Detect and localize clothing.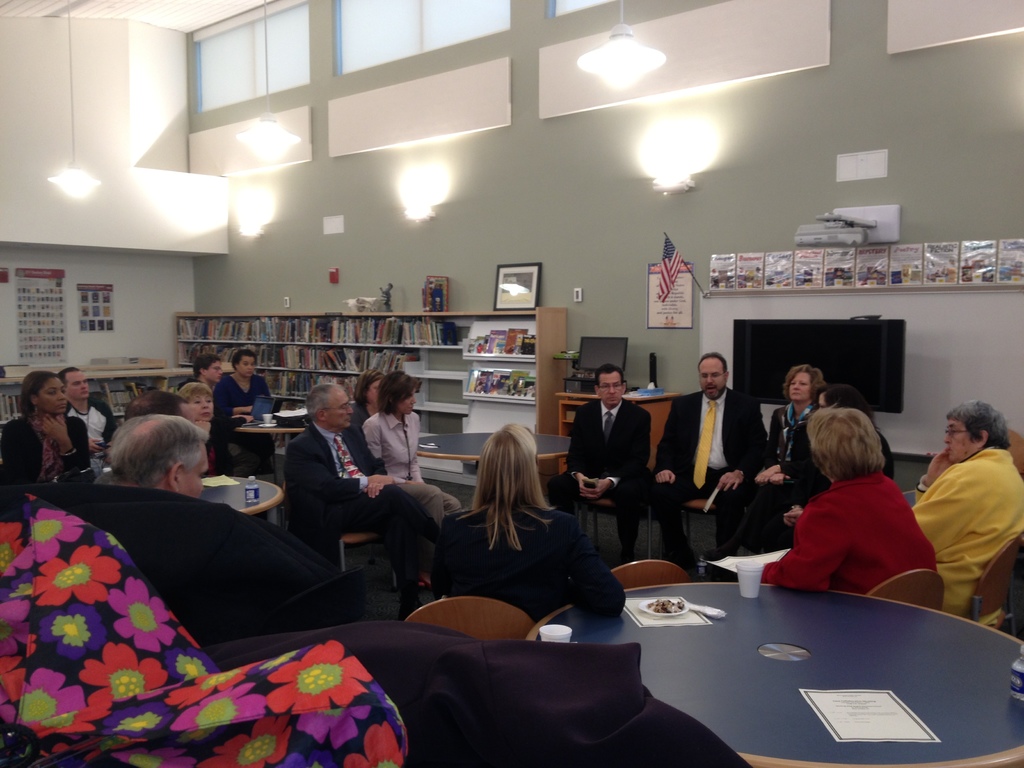
Localized at box=[285, 414, 453, 630].
